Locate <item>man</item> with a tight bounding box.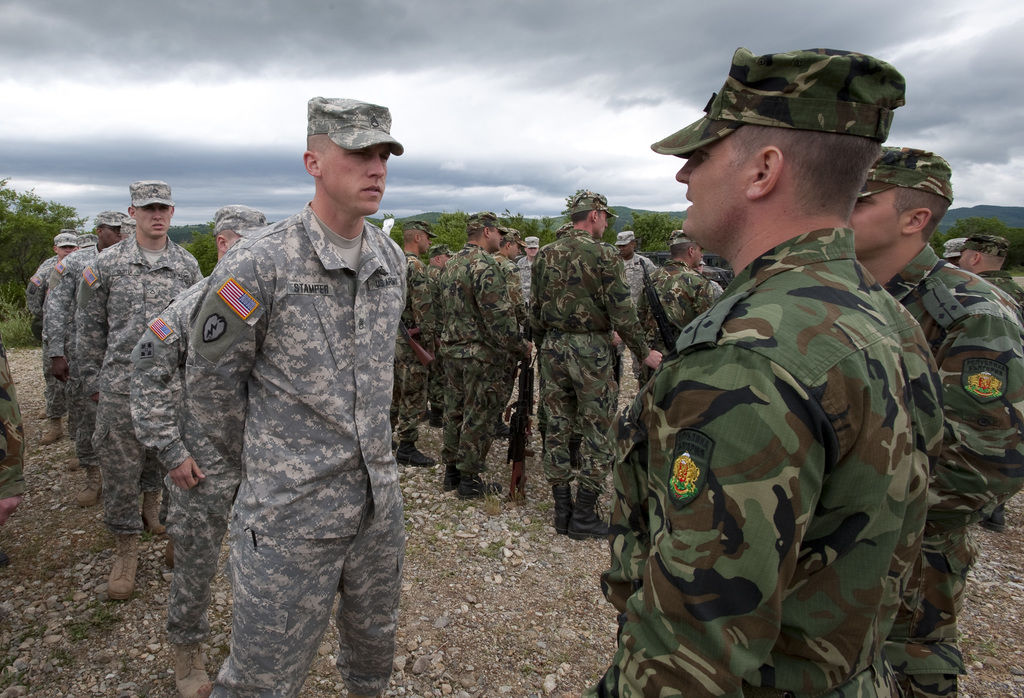
(left=518, top=234, right=543, bottom=317).
